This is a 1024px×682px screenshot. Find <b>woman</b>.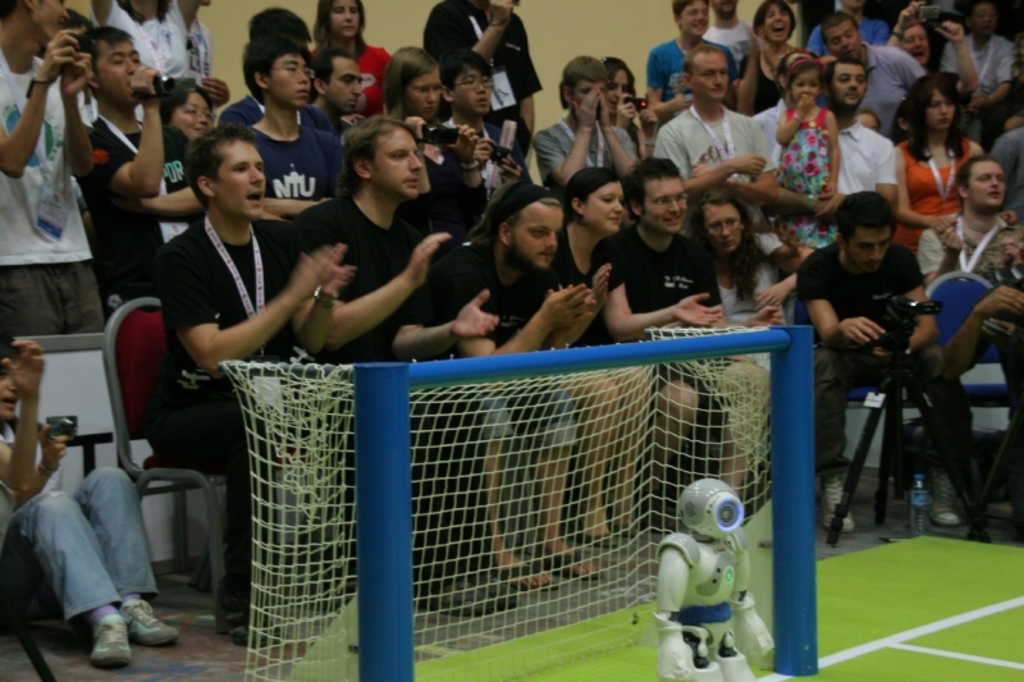
Bounding box: 593/54/658/168.
